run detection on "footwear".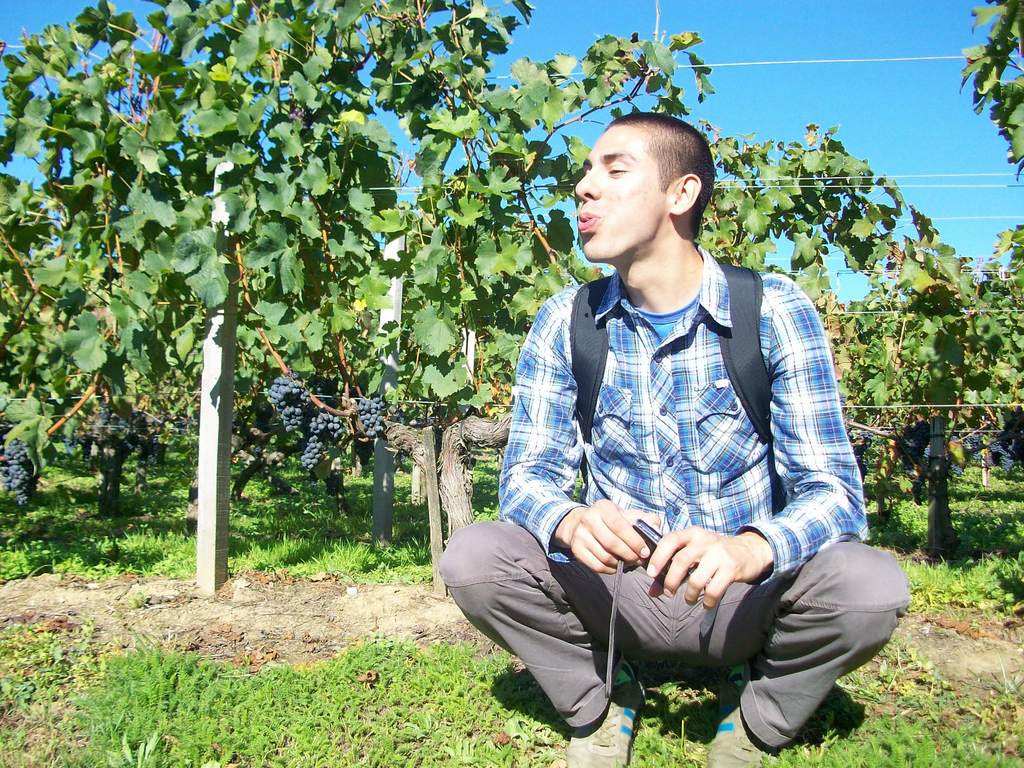
Result: 558, 685, 630, 767.
